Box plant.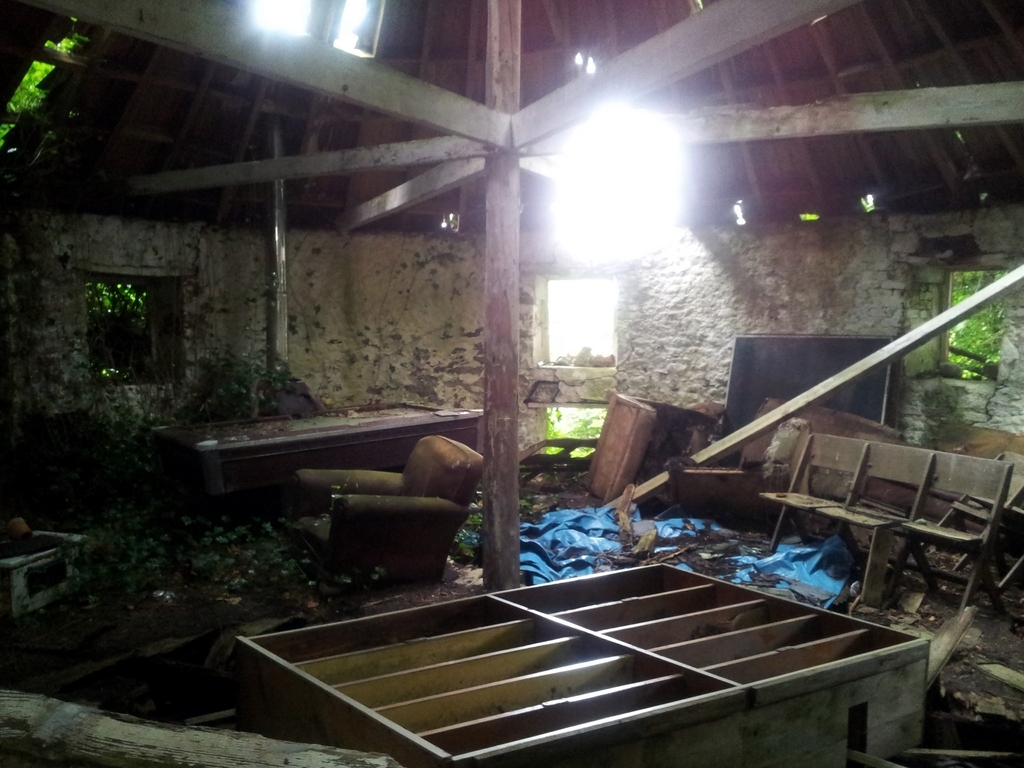
rect(88, 282, 147, 379).
